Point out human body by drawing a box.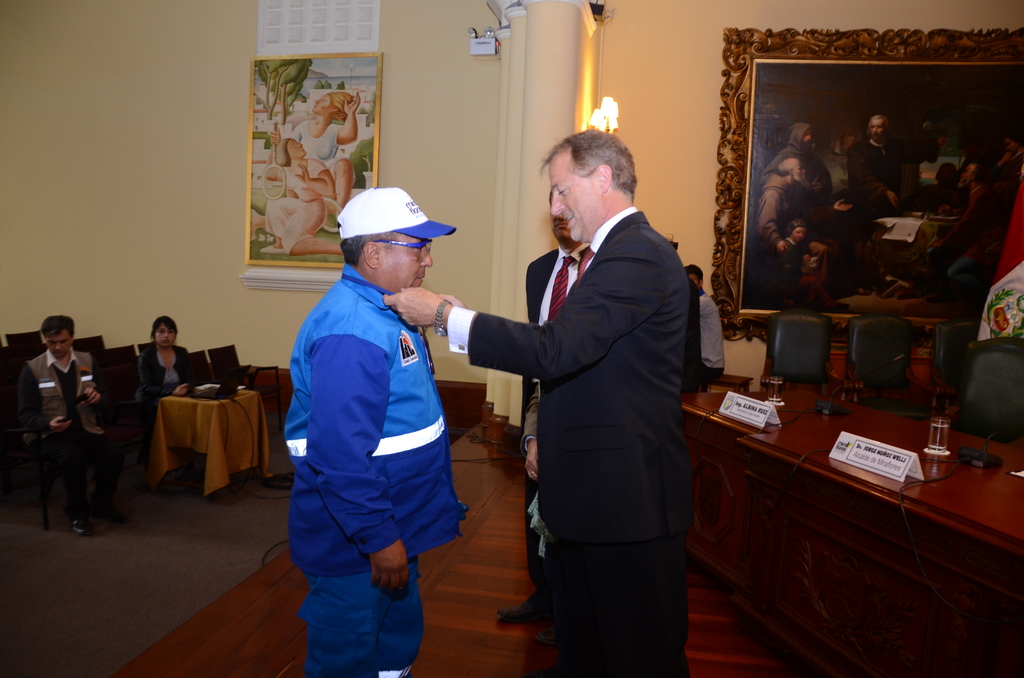
(756, 174, 808, 257).
